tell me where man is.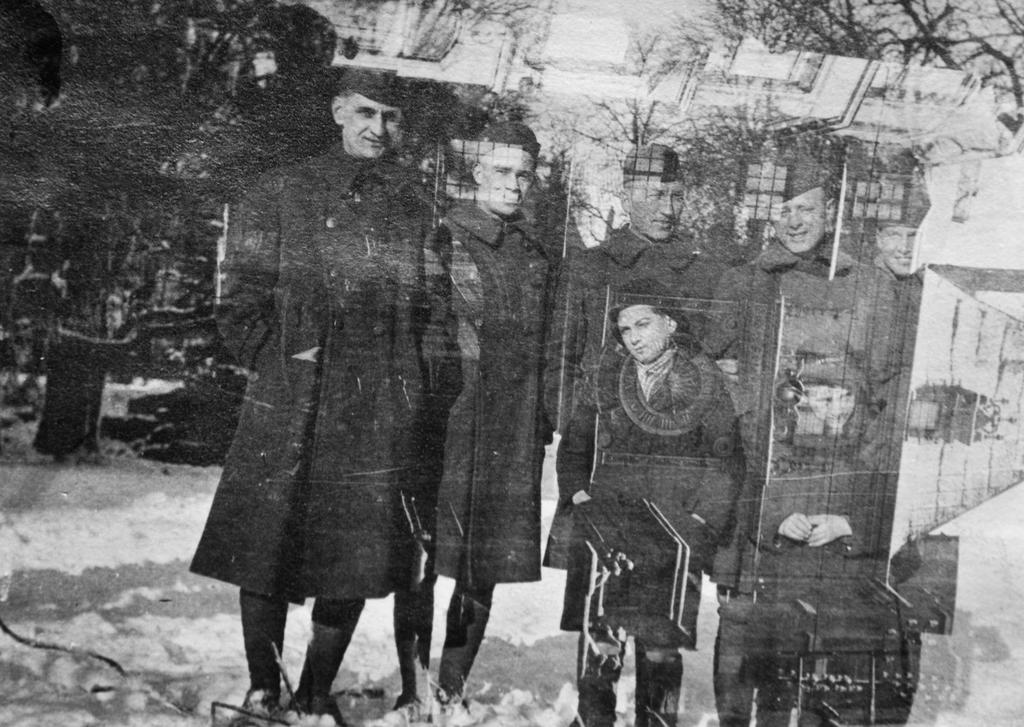
man is at bbox(188, 65, 449, 726).
